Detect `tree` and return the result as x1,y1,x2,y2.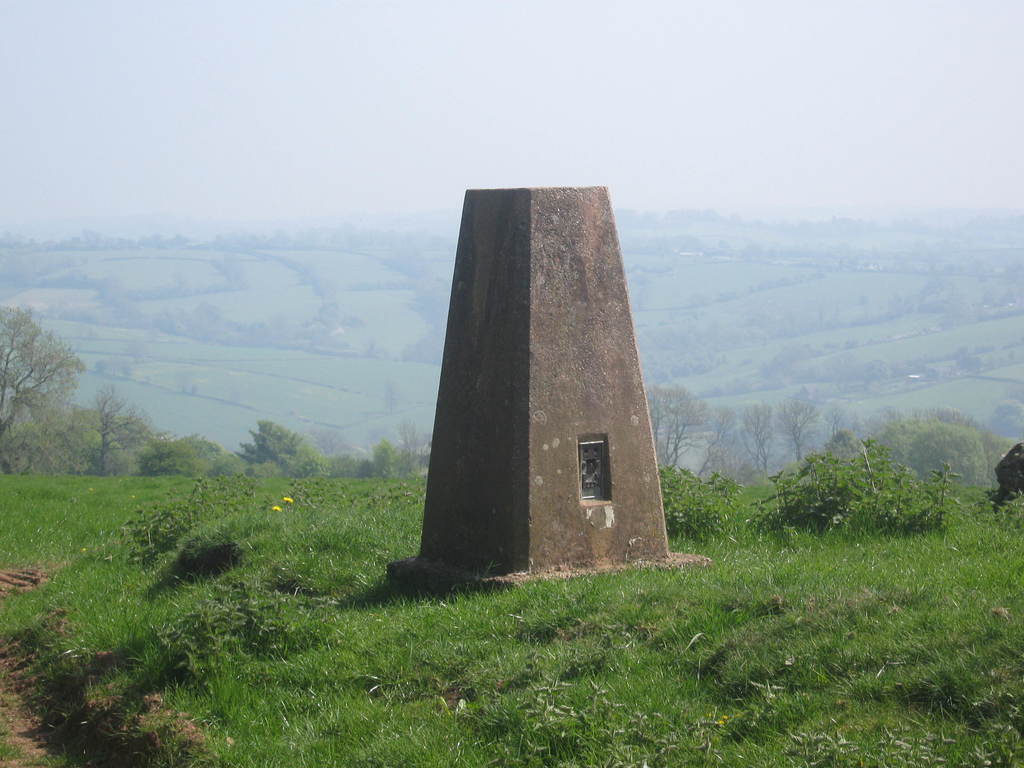
692,406,742,478.
